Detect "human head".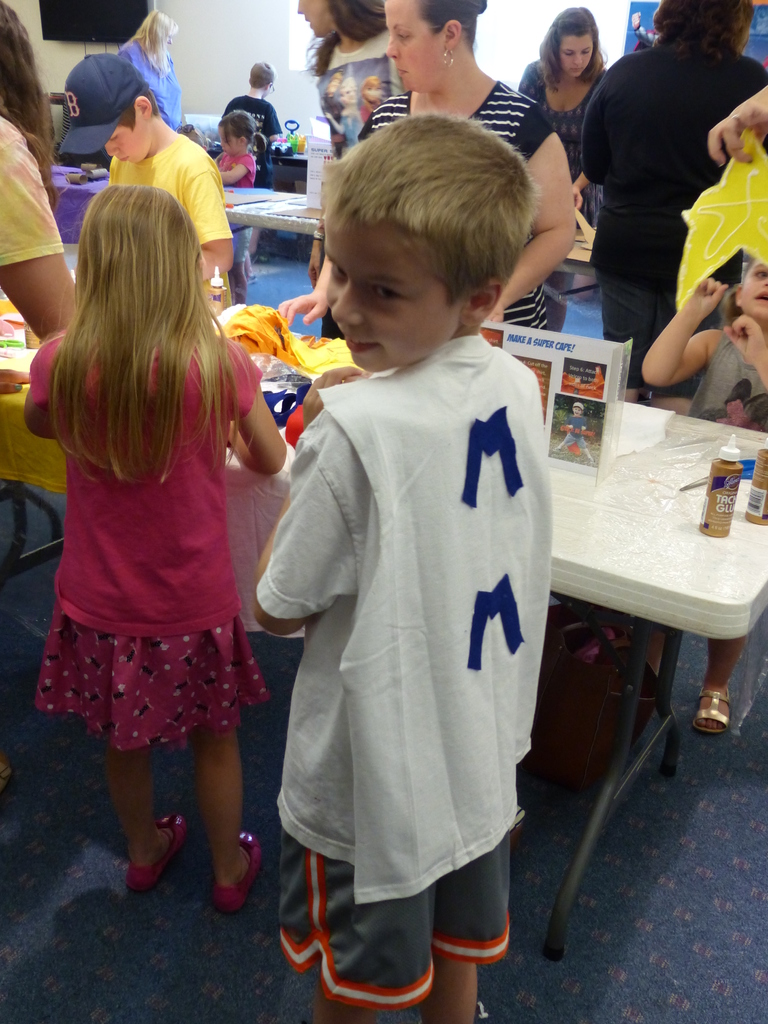
Detected at [0,0,36,118].
